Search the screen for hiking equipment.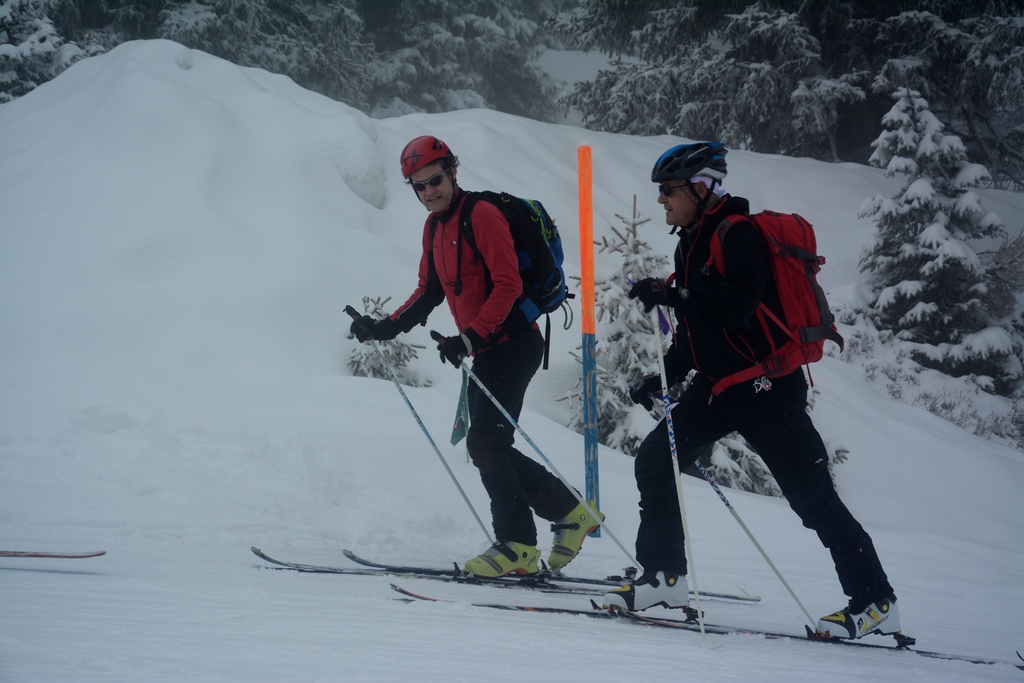
Found at BBox(400, 135, 468, 214).
